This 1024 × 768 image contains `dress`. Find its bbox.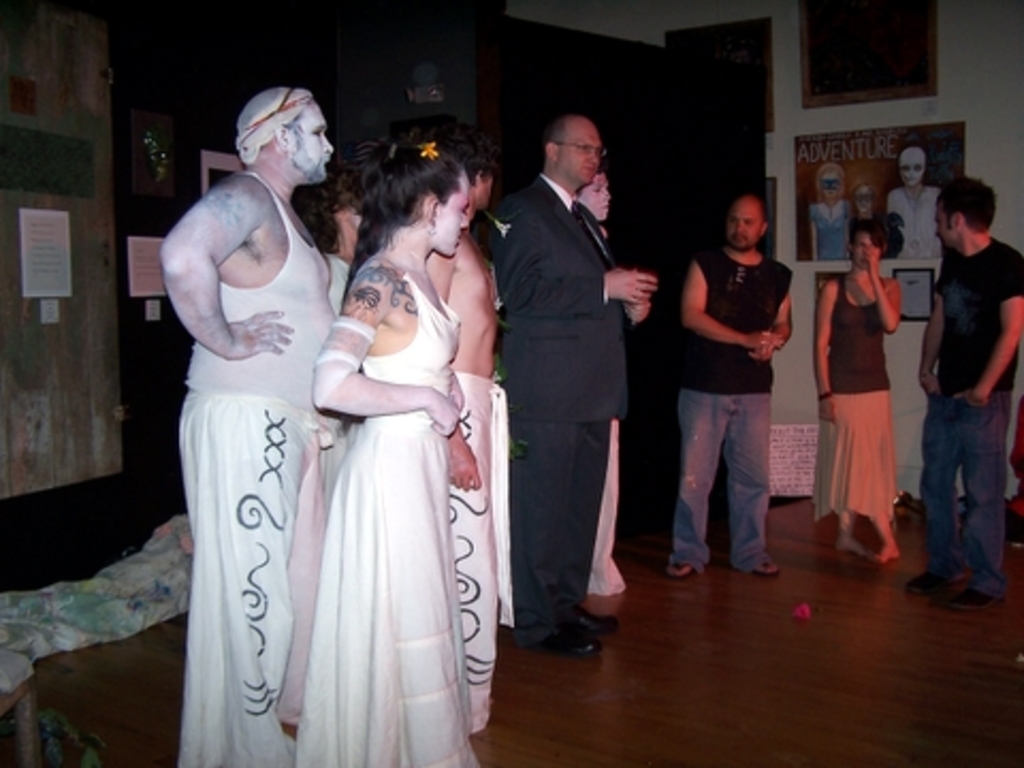
select_region(271, 213, 491, 764).
